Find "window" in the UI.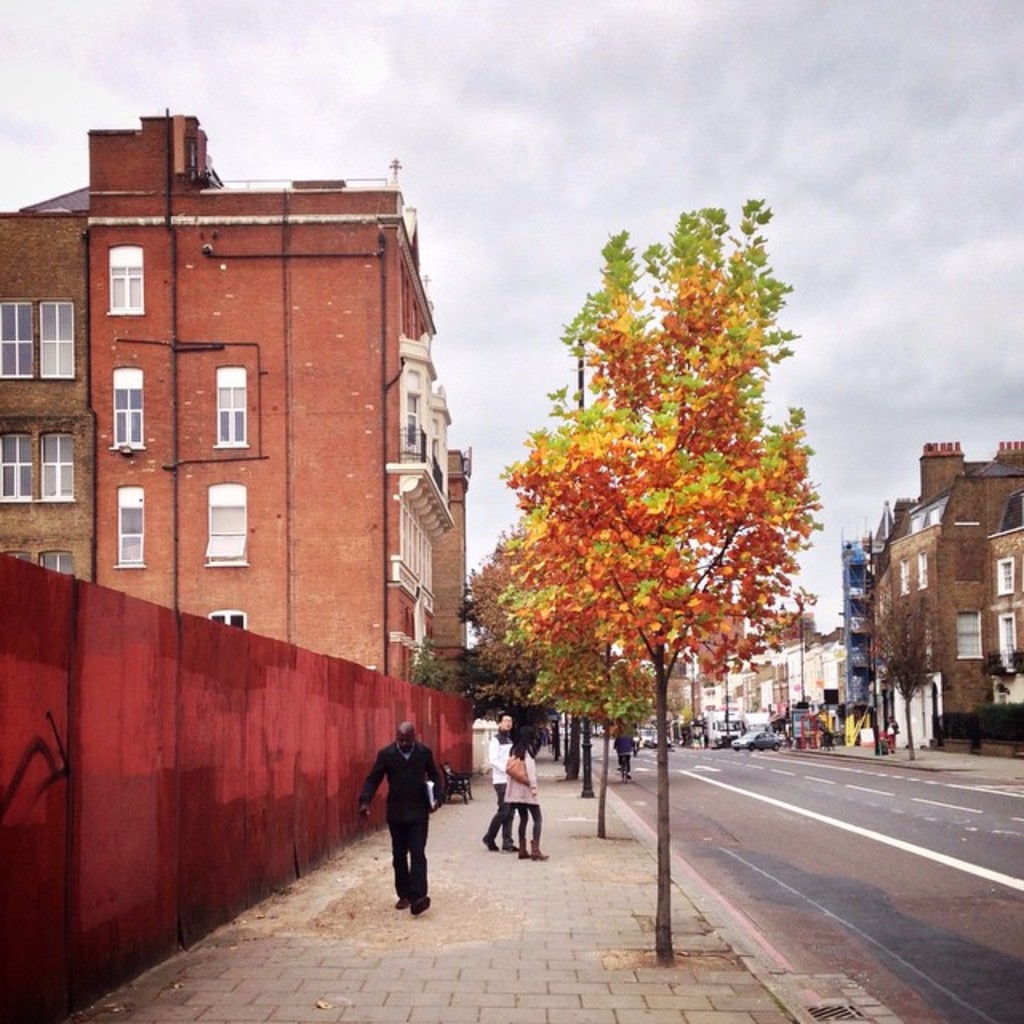
UI element at l=998, t=557, r=1014, b=594.
